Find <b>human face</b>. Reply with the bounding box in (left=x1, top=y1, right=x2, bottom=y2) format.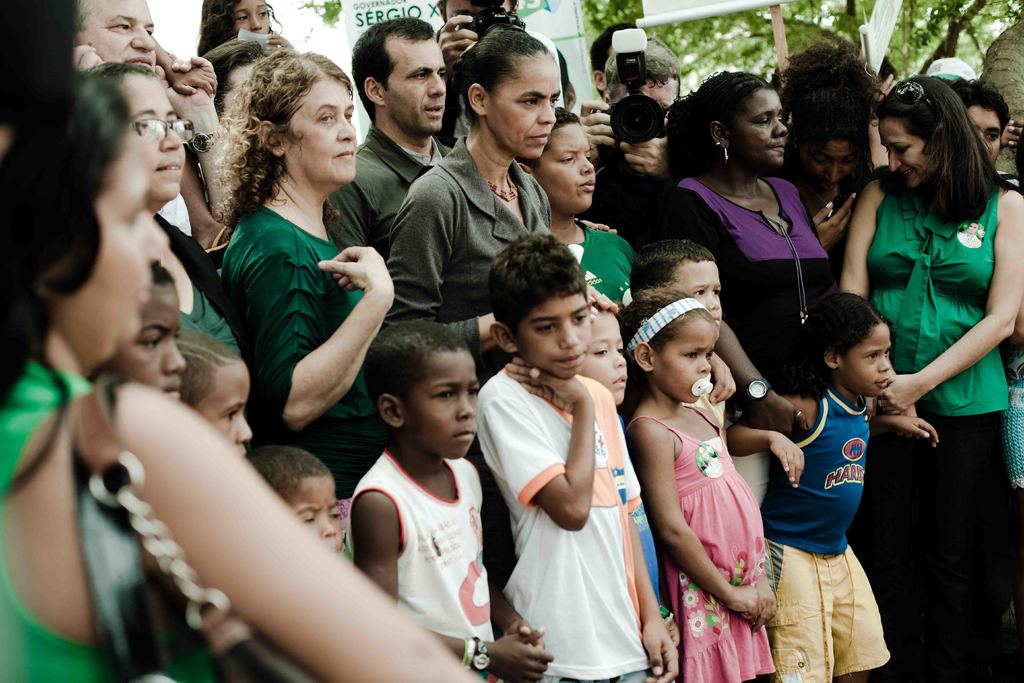
(left=885, top=120, right=934, bottom=183).
